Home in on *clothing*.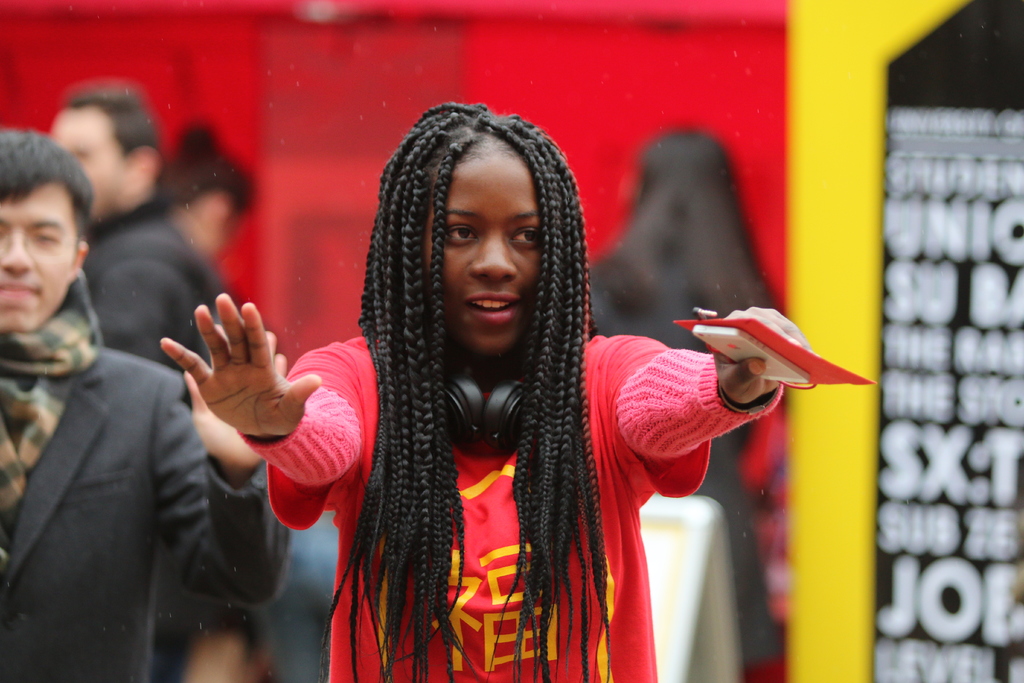
Homed in at left=593, top=254, right=778, bottom=659.
